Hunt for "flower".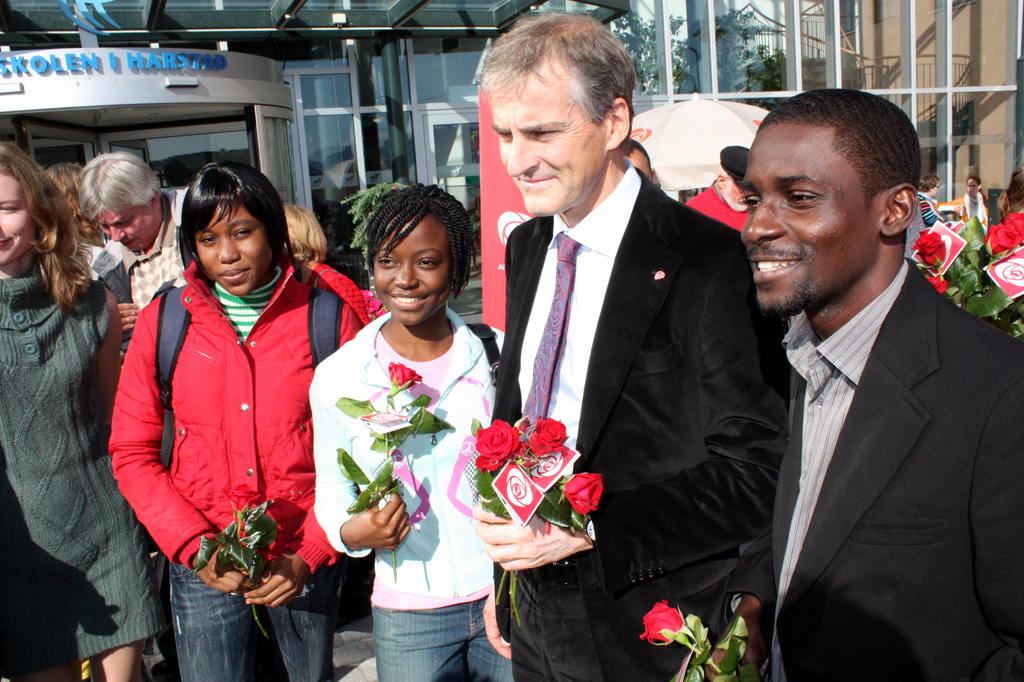
Hunted down at left=986, top=222, right=1020, bottom=258.
